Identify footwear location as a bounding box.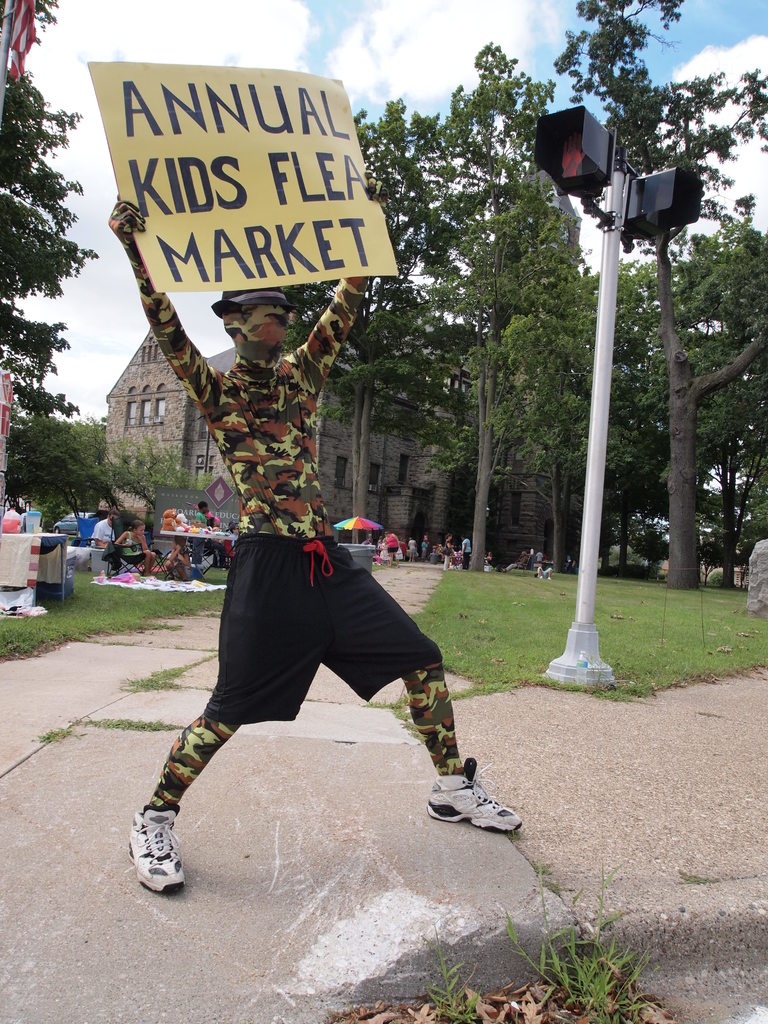
116/797/191/892.
